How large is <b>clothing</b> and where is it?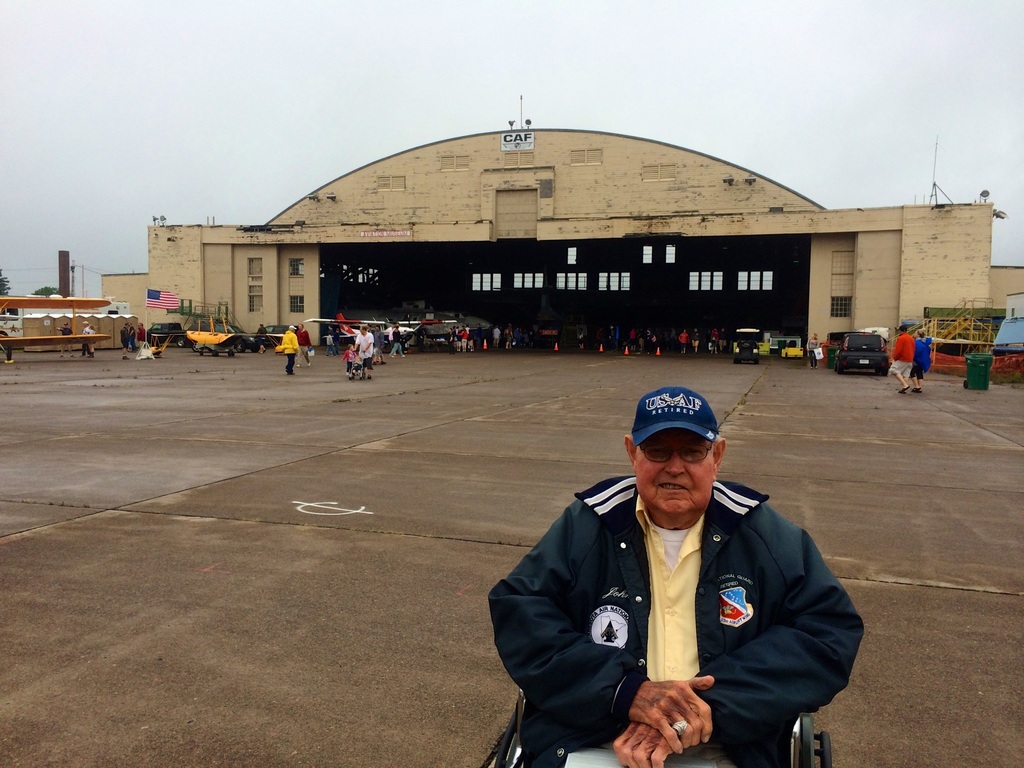
Bounding box: Rect(354, 333, 370, 369).
